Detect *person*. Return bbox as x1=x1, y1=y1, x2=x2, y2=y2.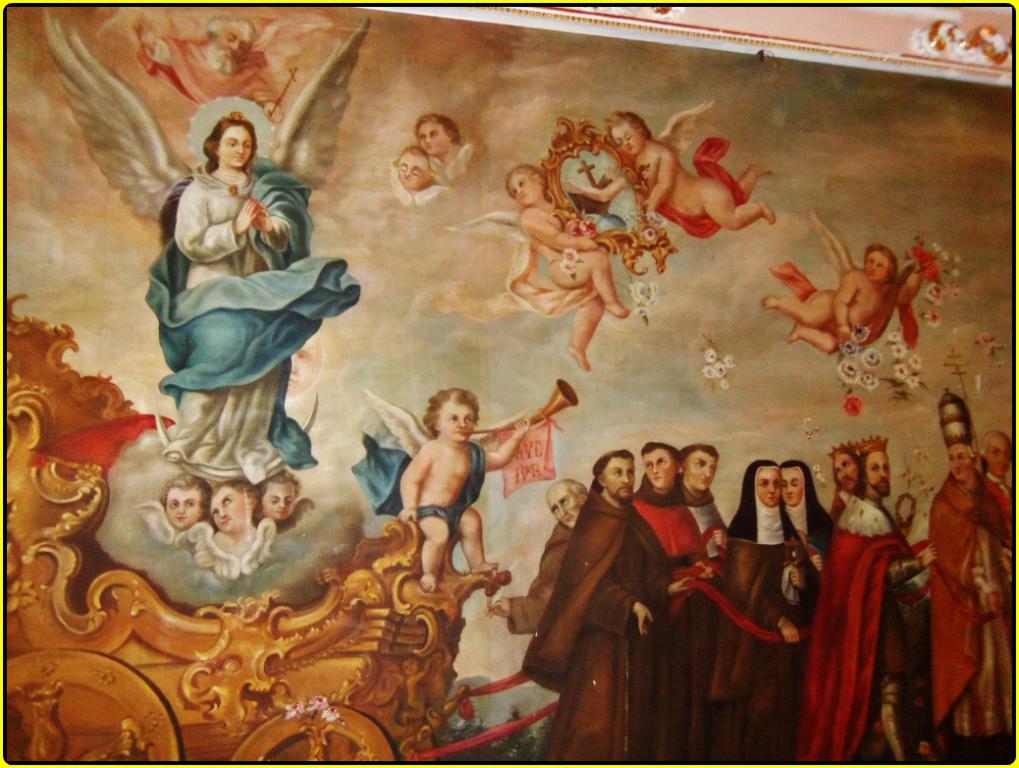
x1=679, y1=439, x2=730, y2=767.
